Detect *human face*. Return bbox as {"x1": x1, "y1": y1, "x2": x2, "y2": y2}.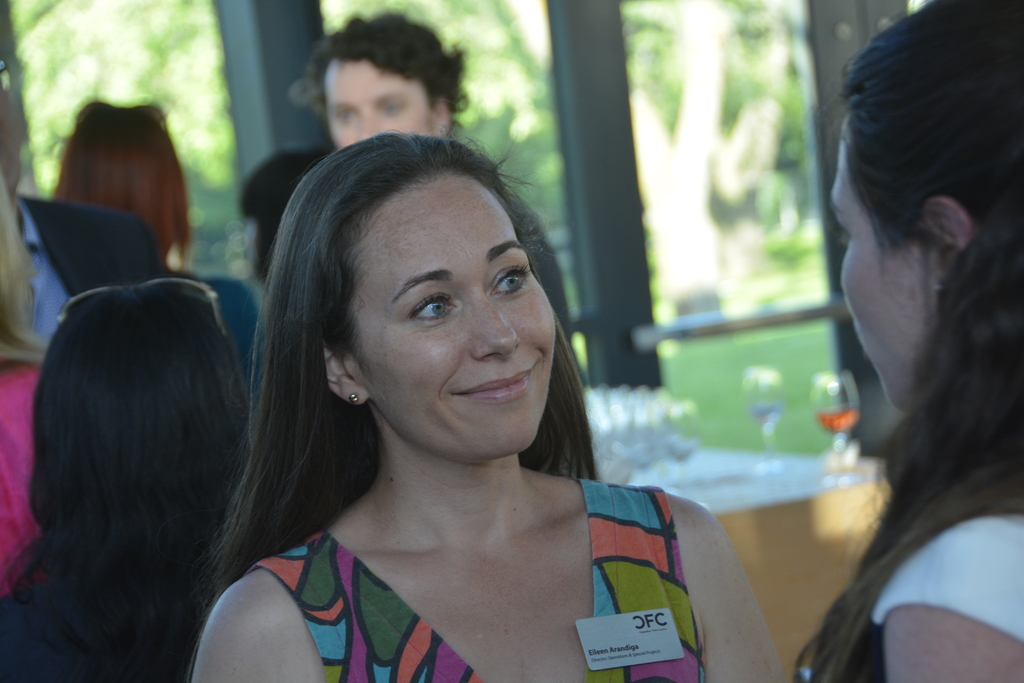
{"x1": 329, "y1": 62, "x2": 431, "y2": 147}.
